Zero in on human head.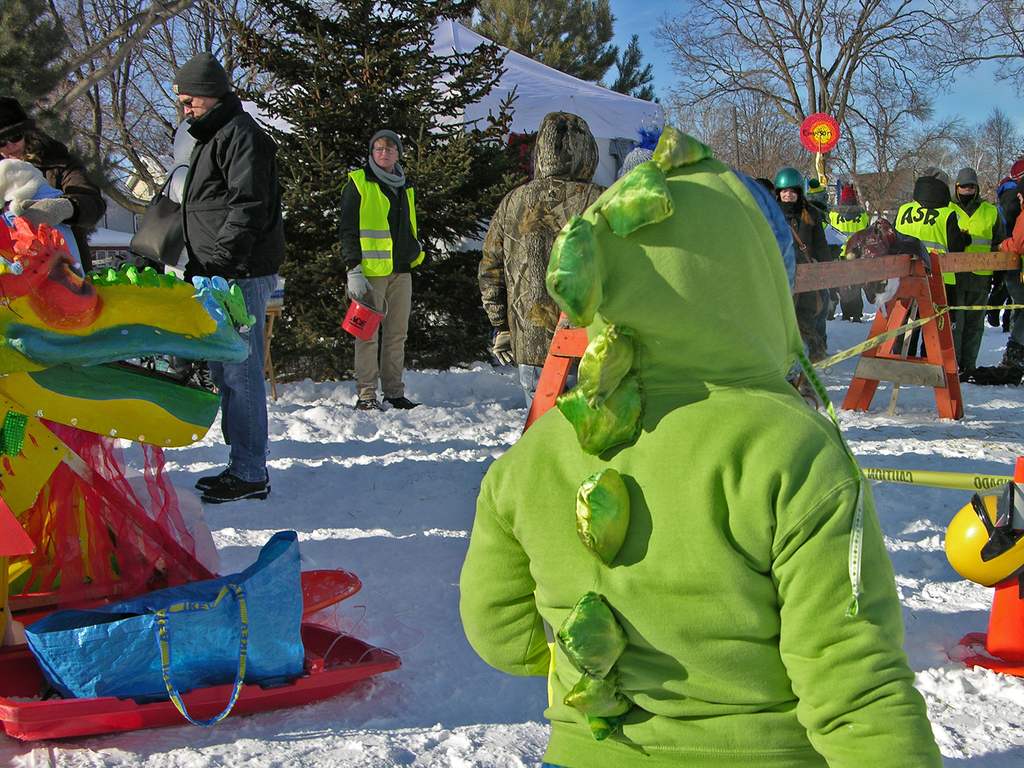
Zeroed in: bbox(0, 99, 26, 159).
